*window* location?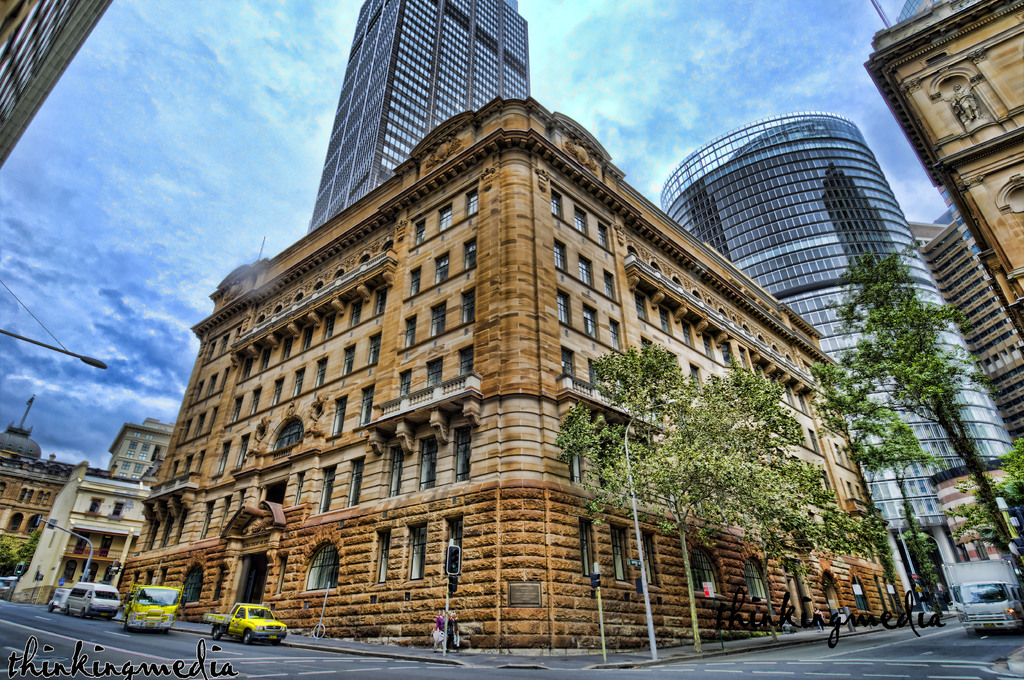
box=[579, 521, 589, 574]
